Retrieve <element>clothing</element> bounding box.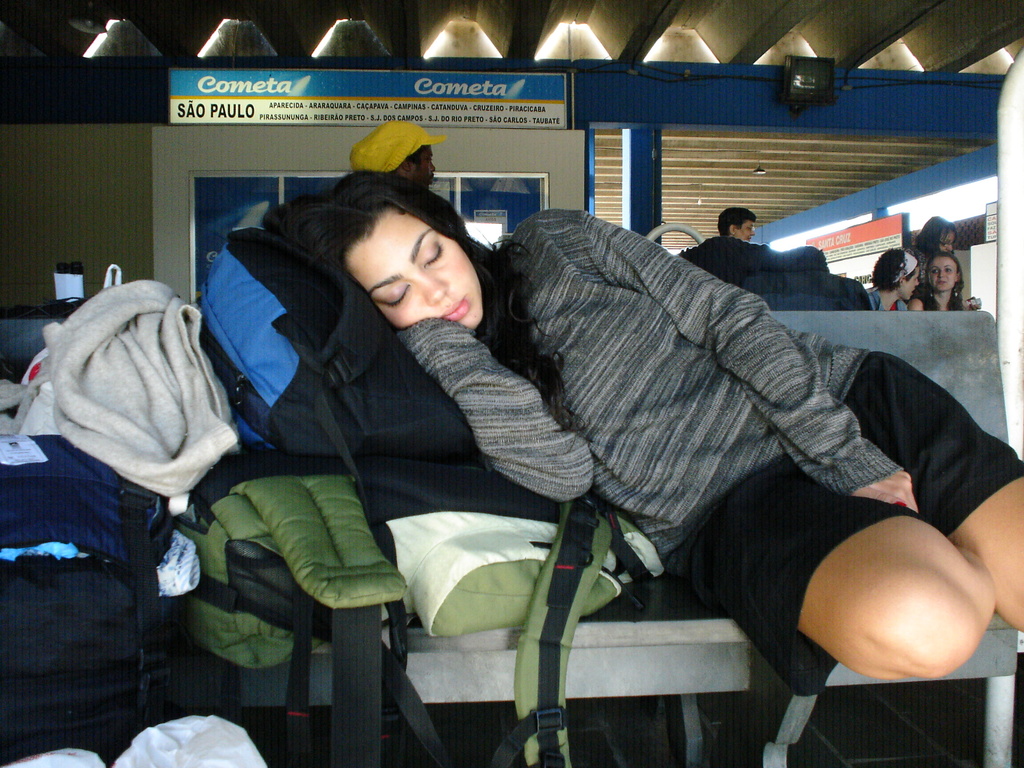
Bounding box: bbox=[677, 230, 776, 294].
